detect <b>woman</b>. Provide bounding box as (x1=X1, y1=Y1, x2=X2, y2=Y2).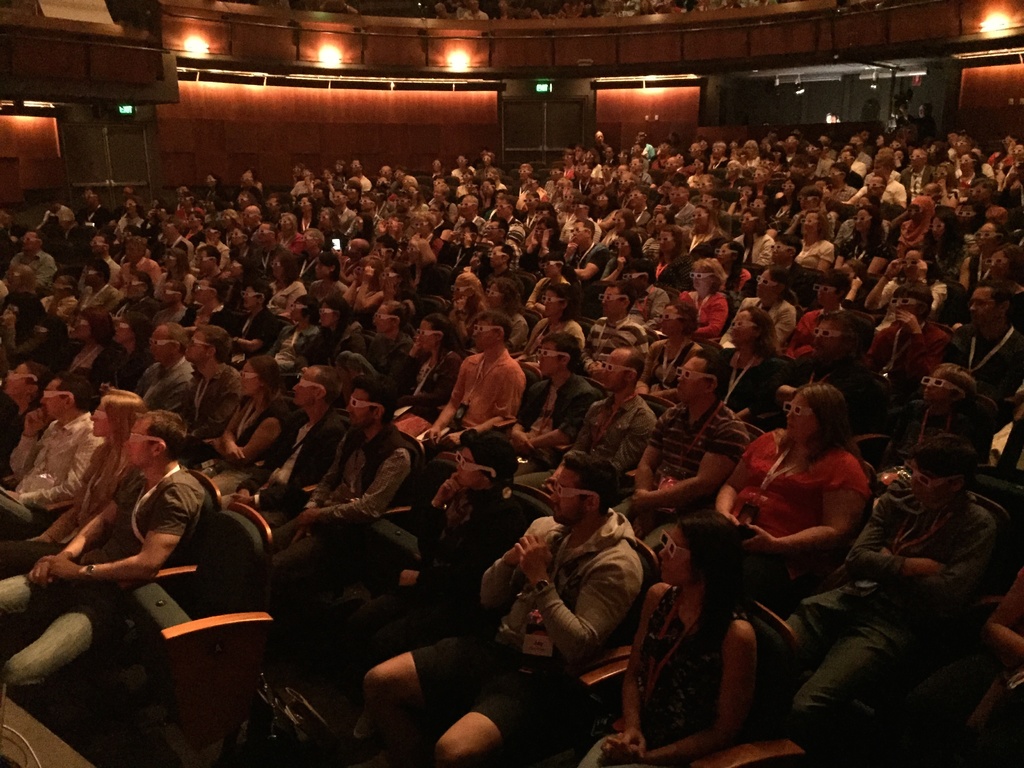
(x1=81, y1=307, x2=153, y2=410).
